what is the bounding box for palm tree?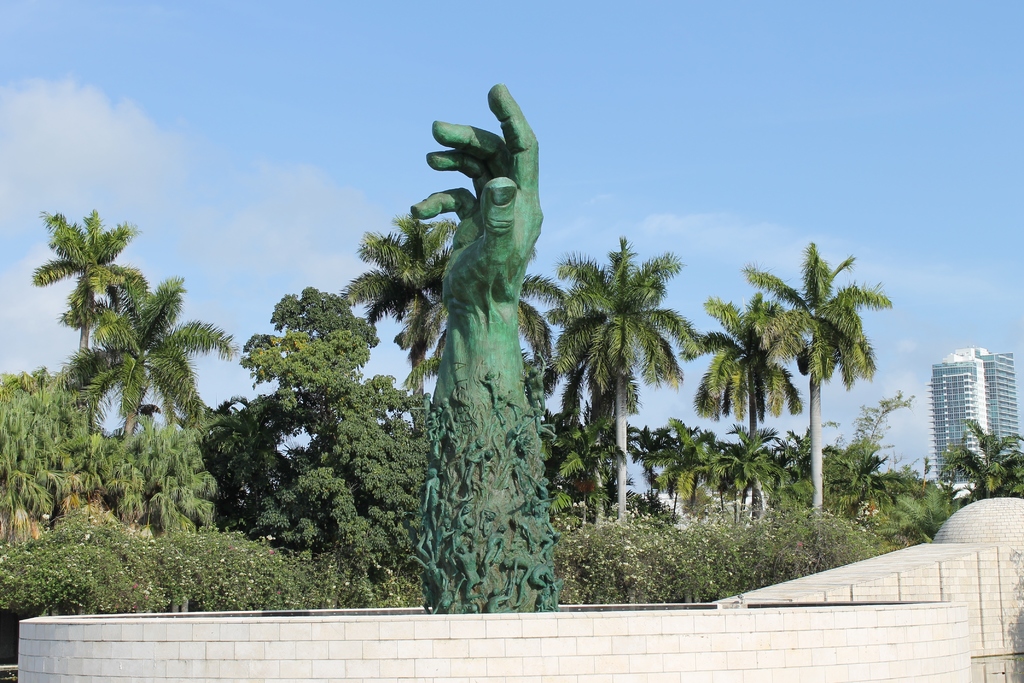
771, 251, 881, 544.
